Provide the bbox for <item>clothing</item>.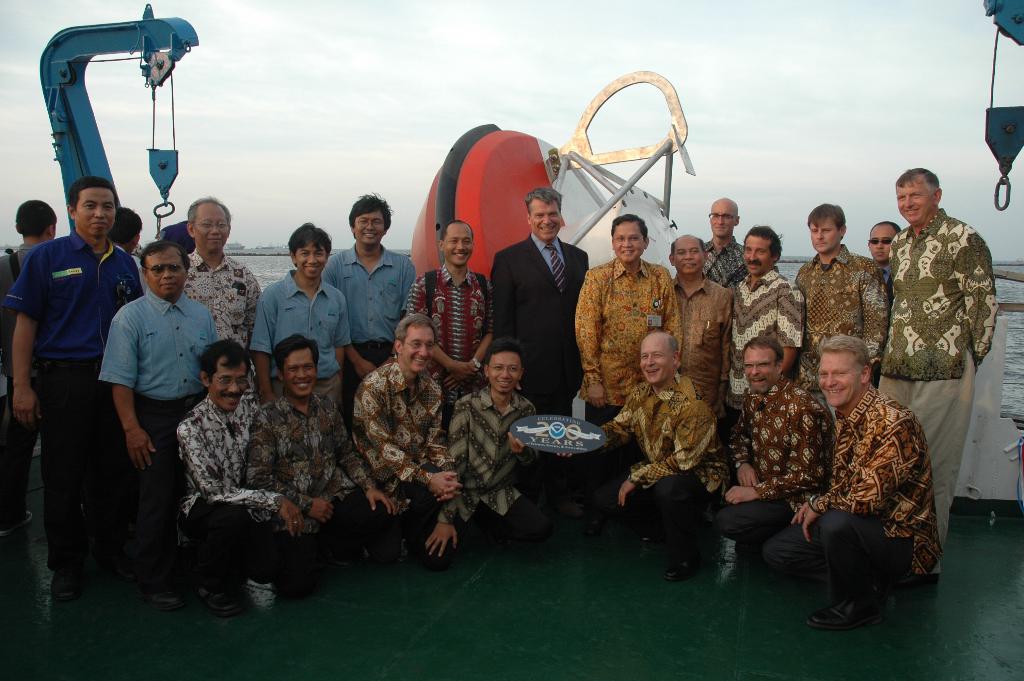
5:231:152:550.
